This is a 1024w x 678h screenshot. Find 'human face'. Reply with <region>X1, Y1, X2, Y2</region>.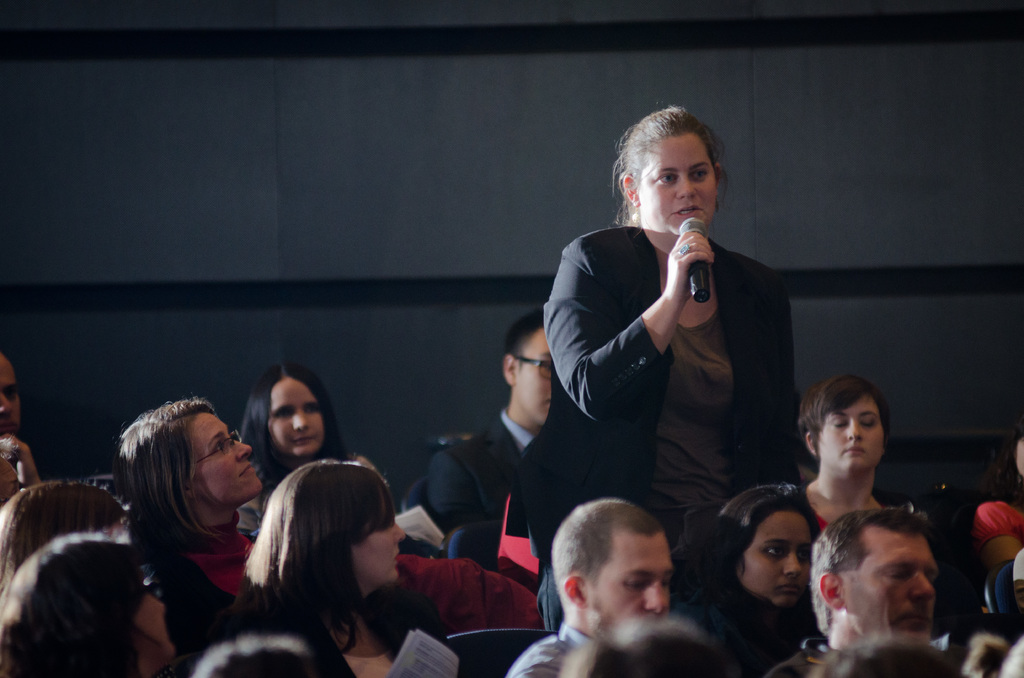
<region>637, 133, 716, 235</region>.
